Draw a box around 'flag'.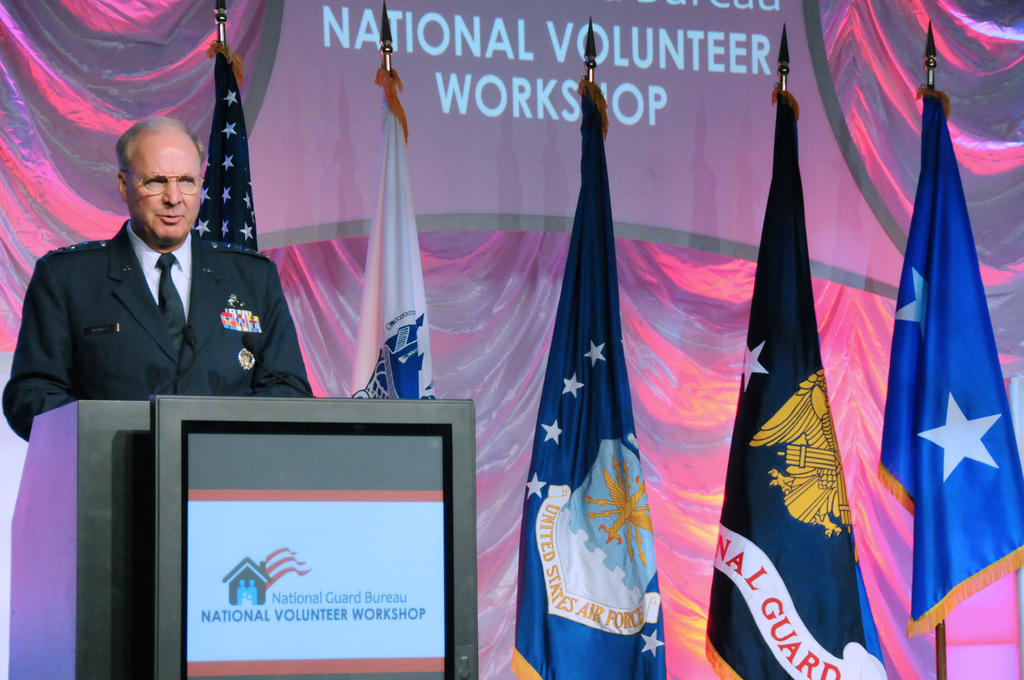
876 85 1023 634.
